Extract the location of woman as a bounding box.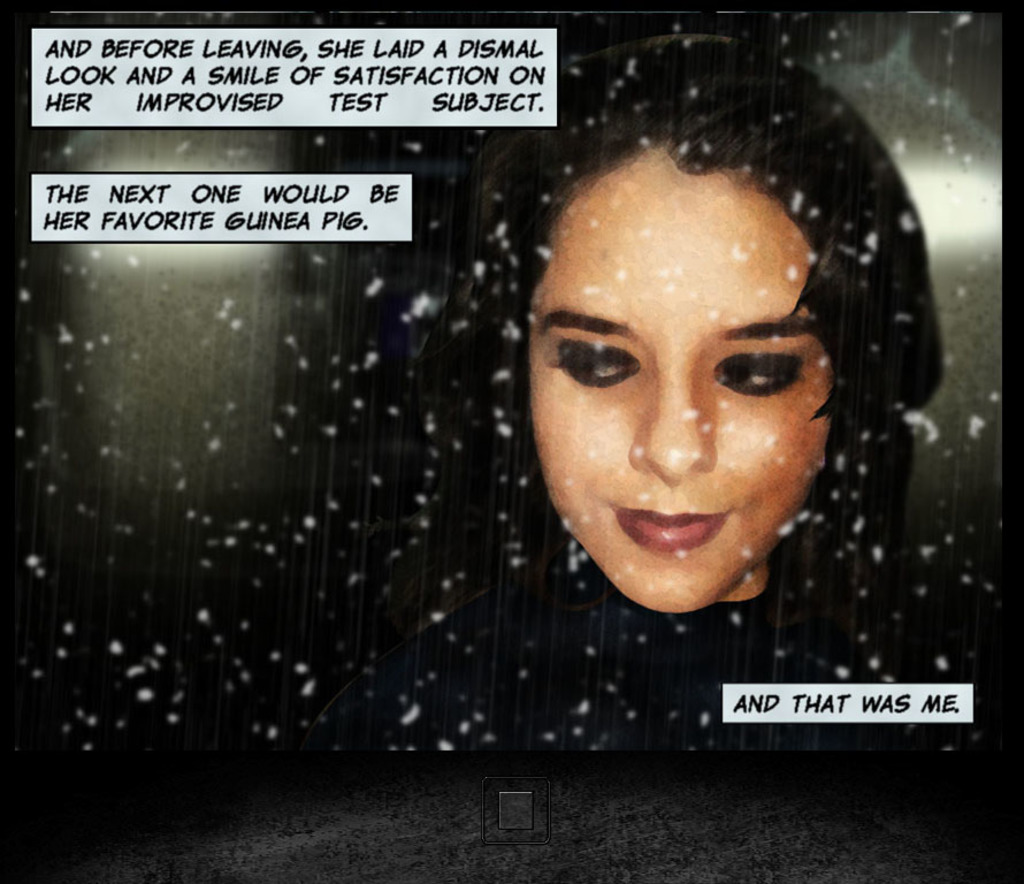
[453,29,943,769].
